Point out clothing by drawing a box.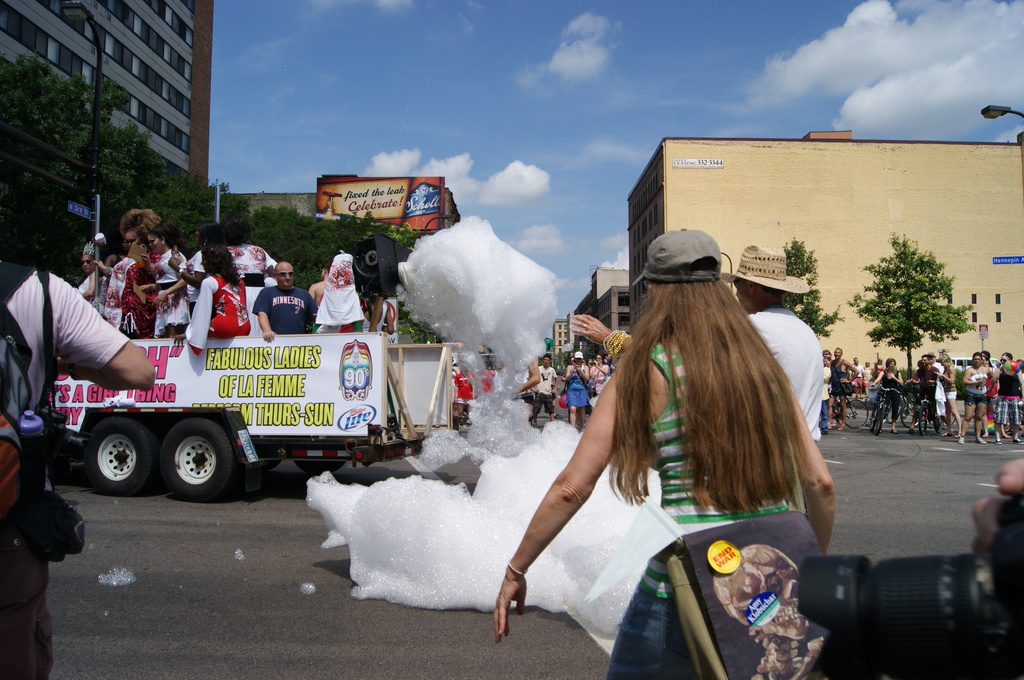
box=[72, 269, 95, 306].
